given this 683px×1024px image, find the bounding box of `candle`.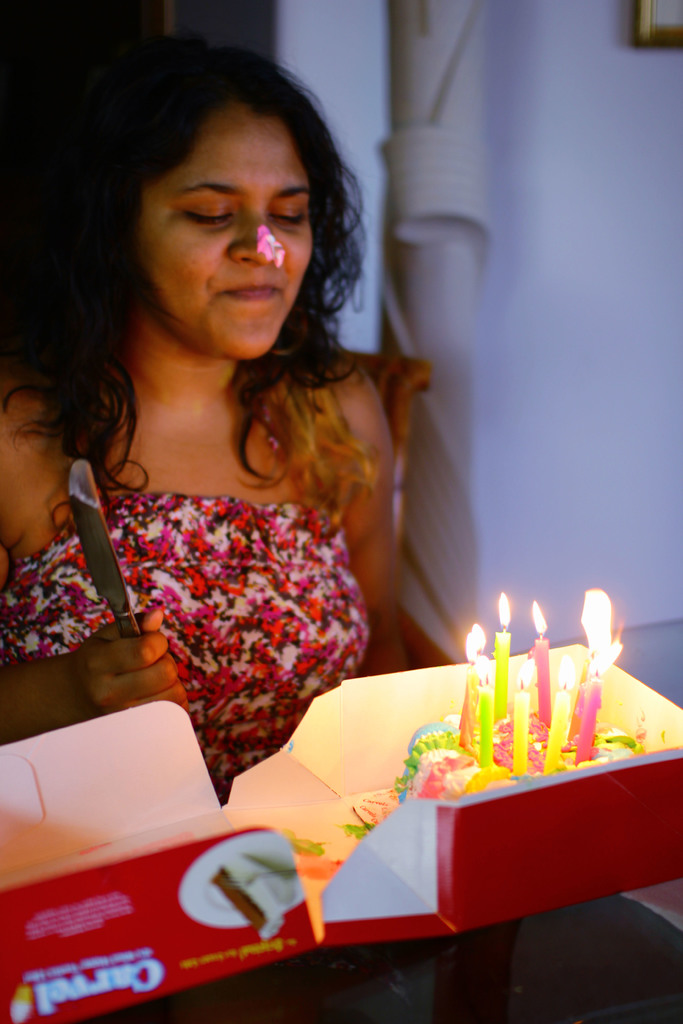
<region>500, 595, 512, 722</region>.
